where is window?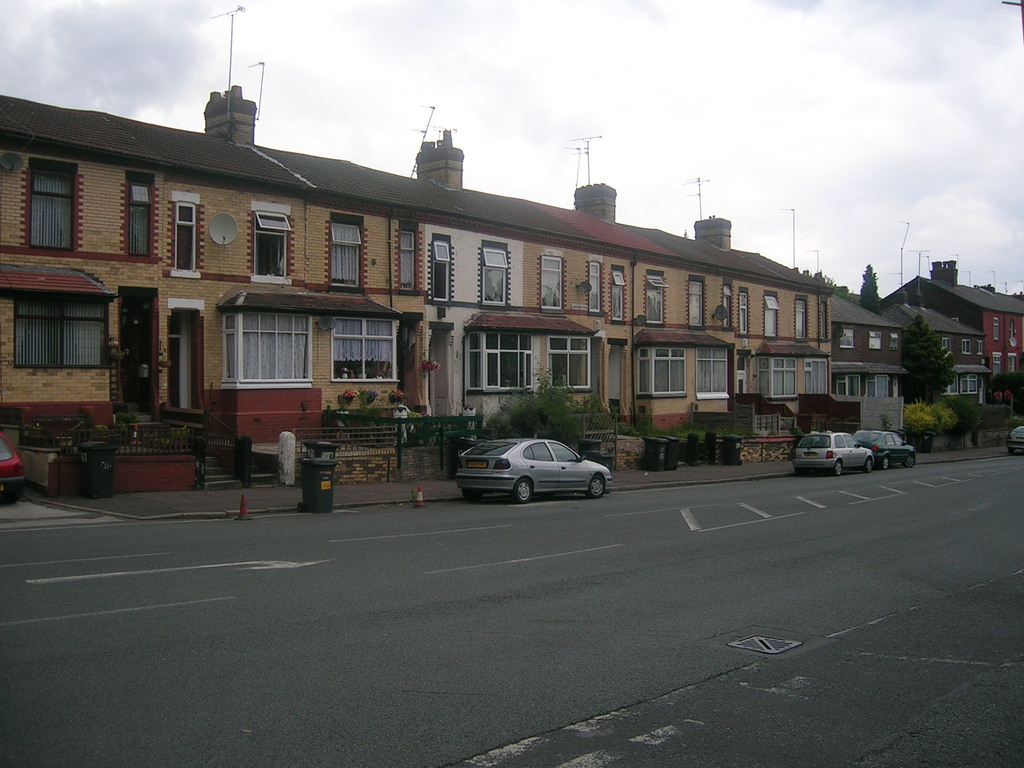
758 357 796 401.
